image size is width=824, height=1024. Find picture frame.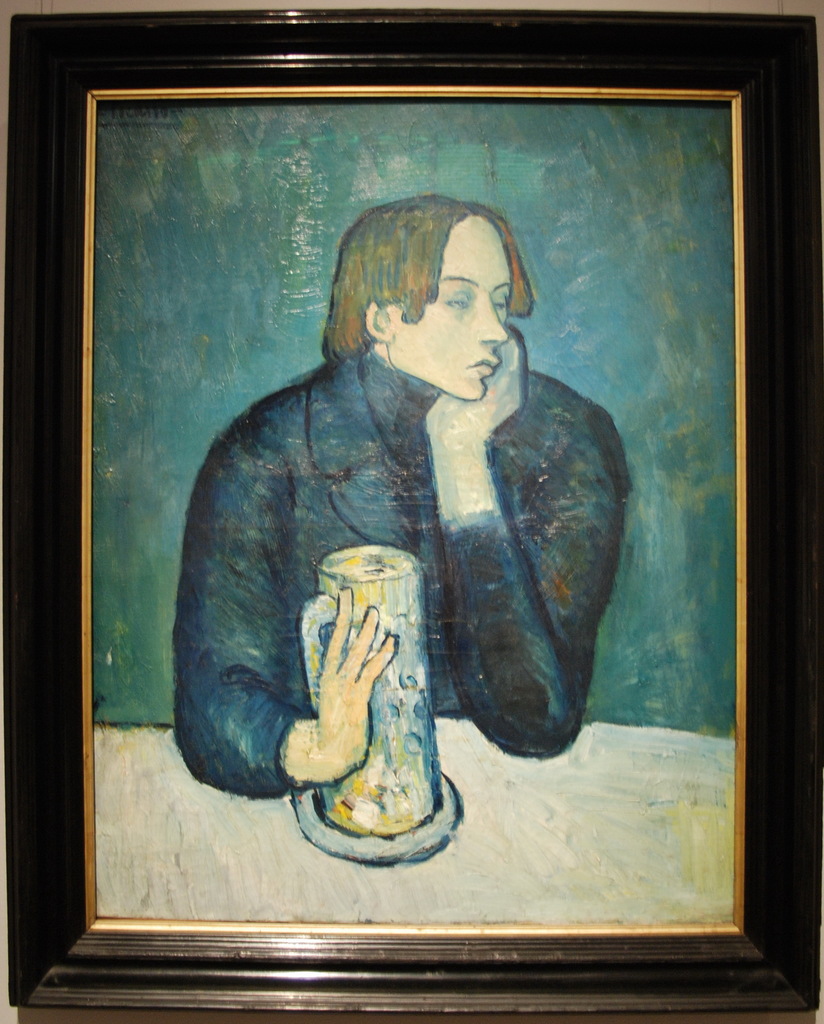
[0,13,823,1023].
